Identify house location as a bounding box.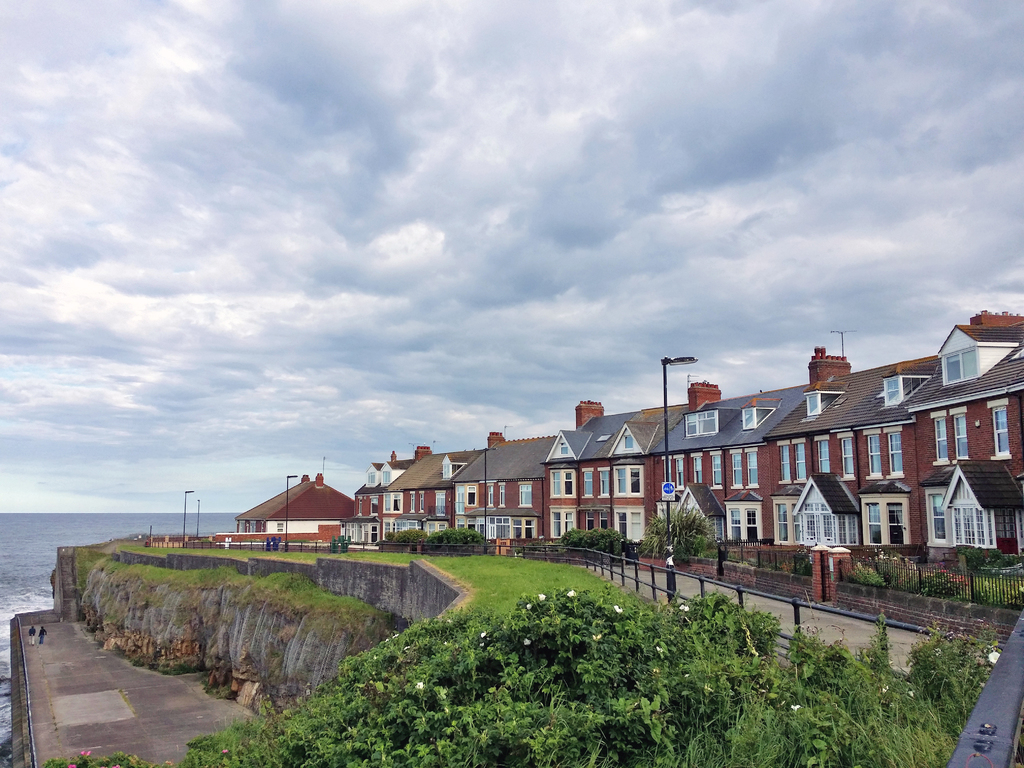
box(763, 347, 939, 545).
